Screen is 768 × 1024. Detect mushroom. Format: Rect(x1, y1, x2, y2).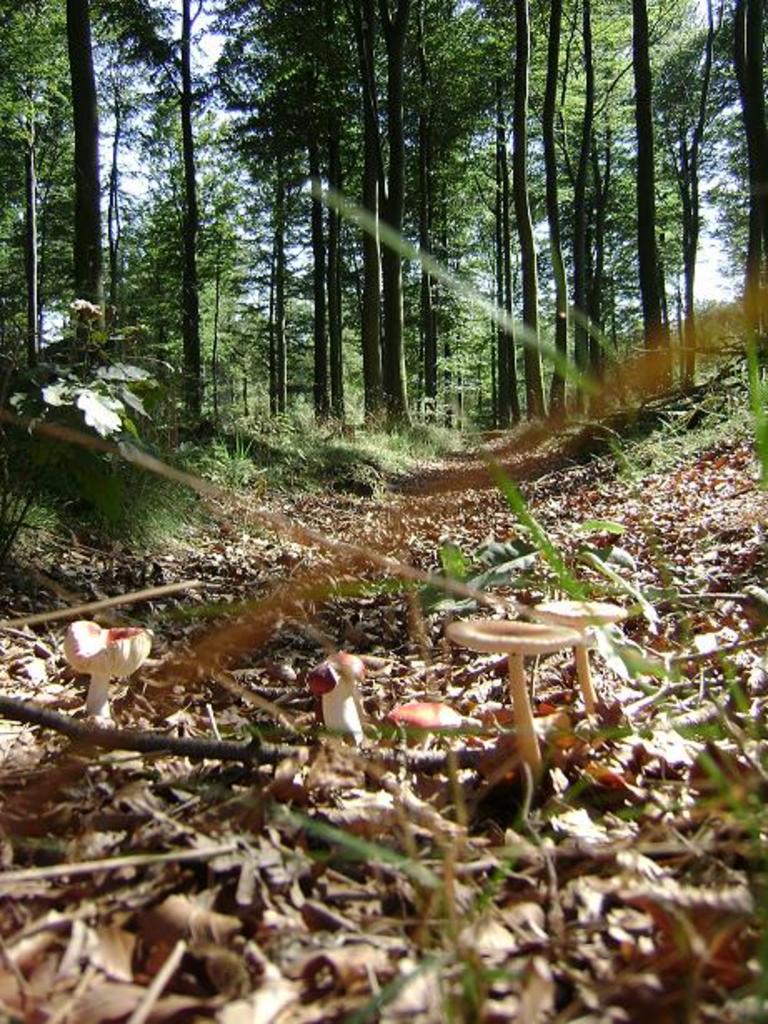
Rect(446, 591, 610, 826).
